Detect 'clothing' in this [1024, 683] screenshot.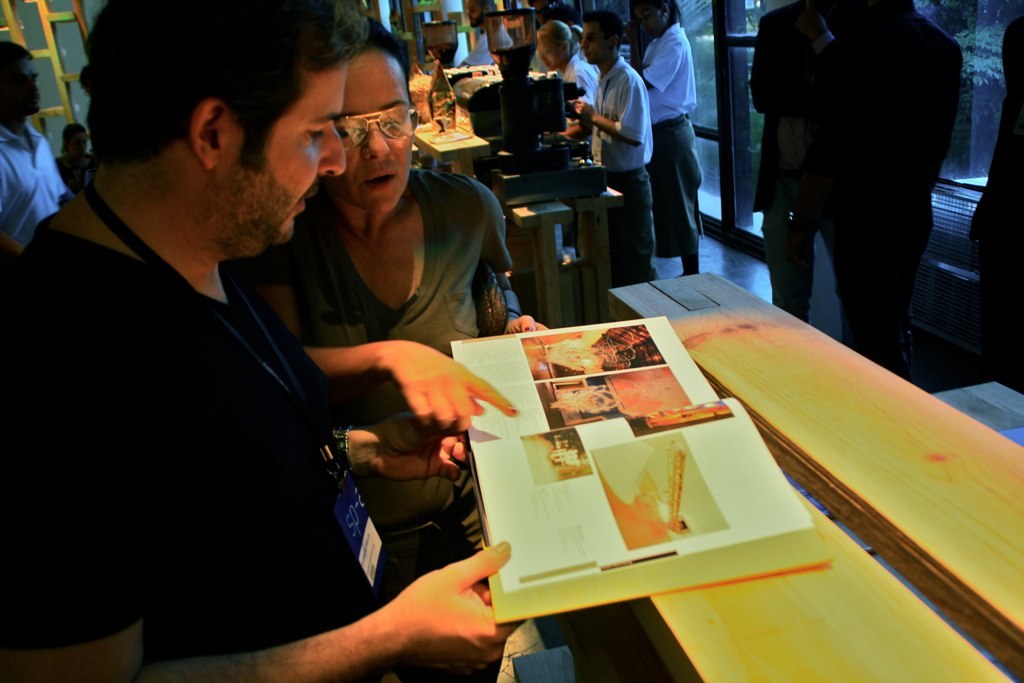
Detection: Rect(773, 26, 833, 190).
